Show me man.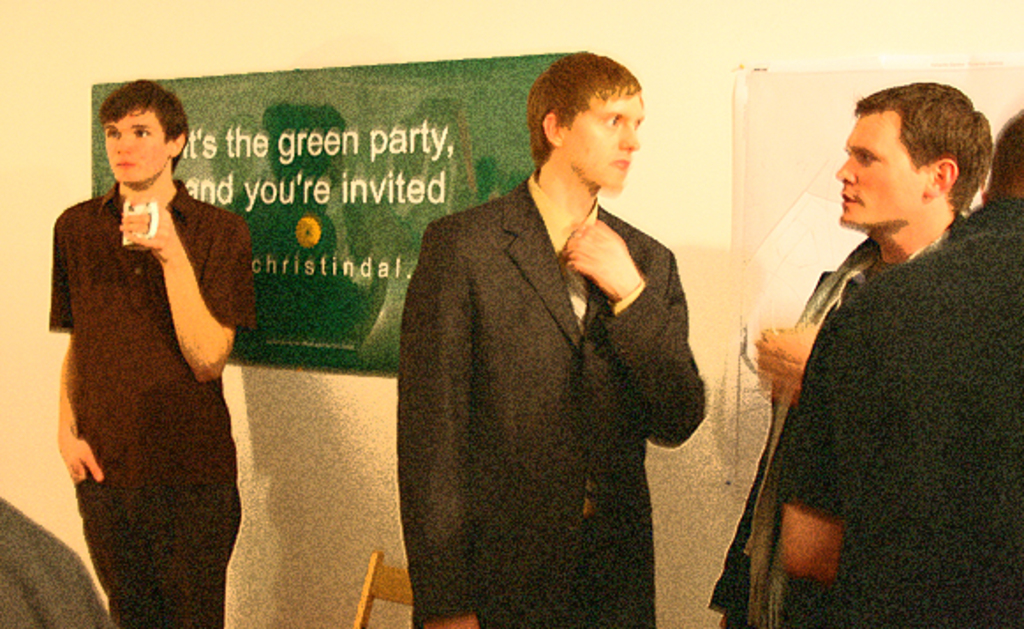
man is here: locate(386, 51, 717, 610).
